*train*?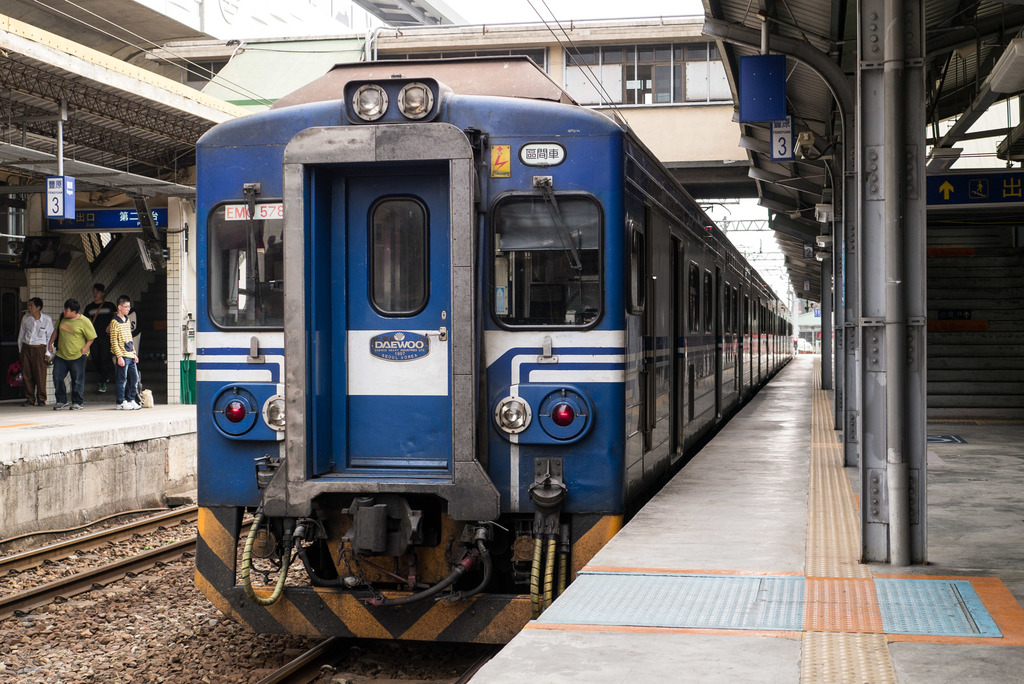
bbox(191, 61, 798, 646)
